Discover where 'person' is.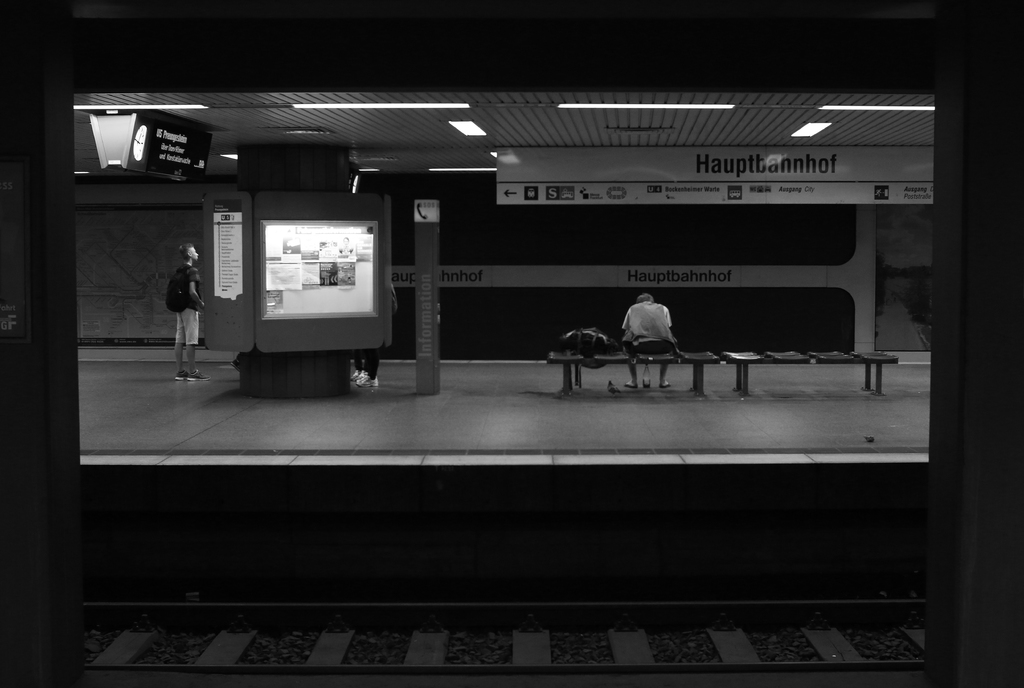
Discovered at 621:284:682:395.
